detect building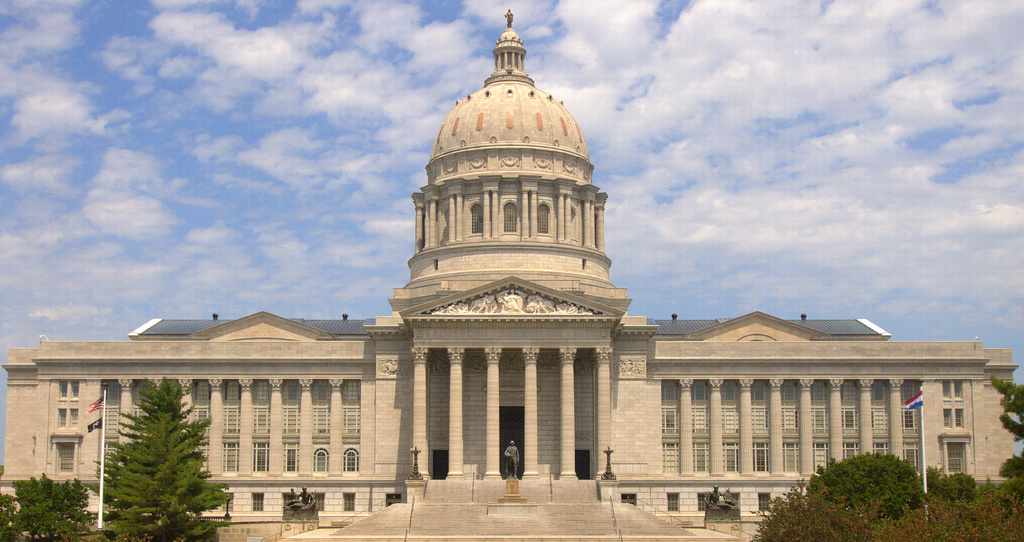
[x1=2, y1=12, x2=1021, y2=541]
